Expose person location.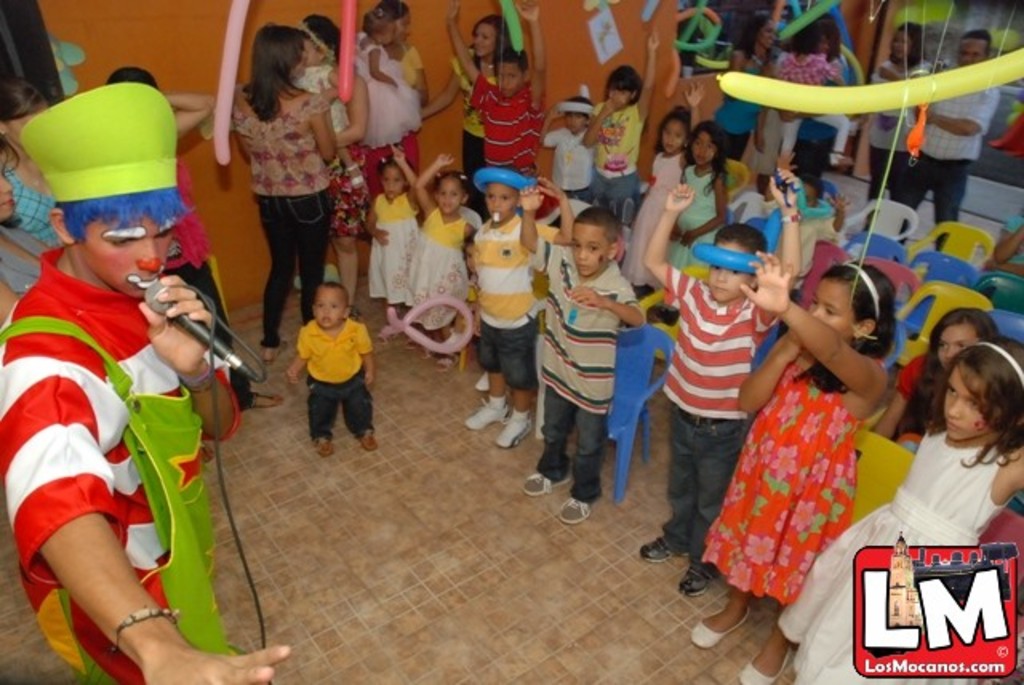
Exposed at x1=629, y1=165, x2=811, y2=607.
